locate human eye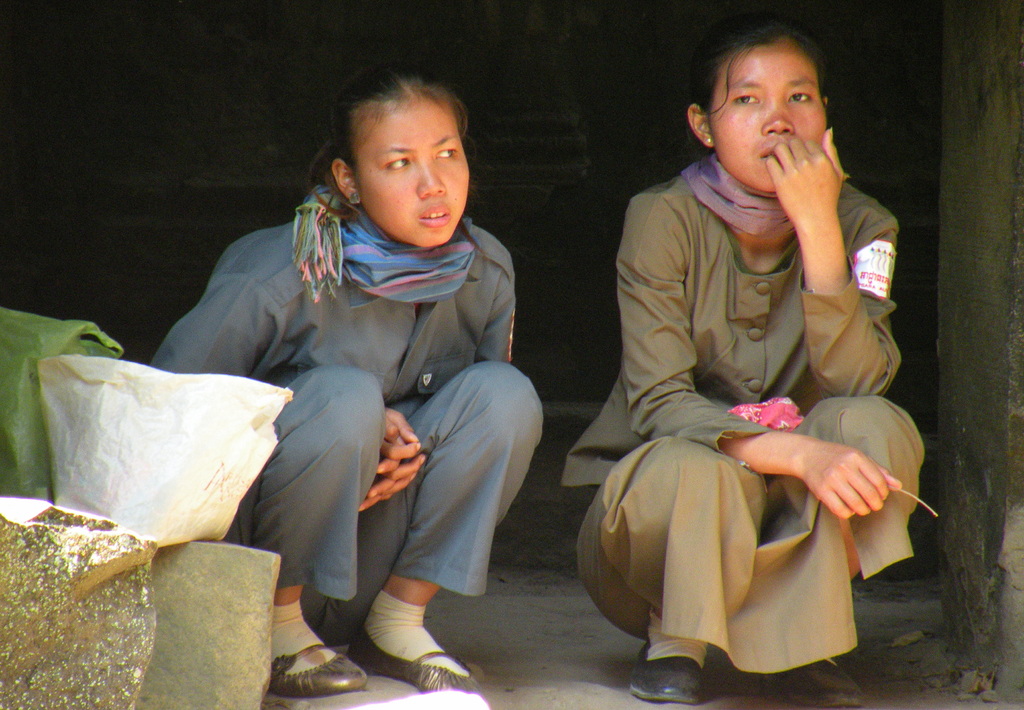
<box>435,140,463,161</box>
